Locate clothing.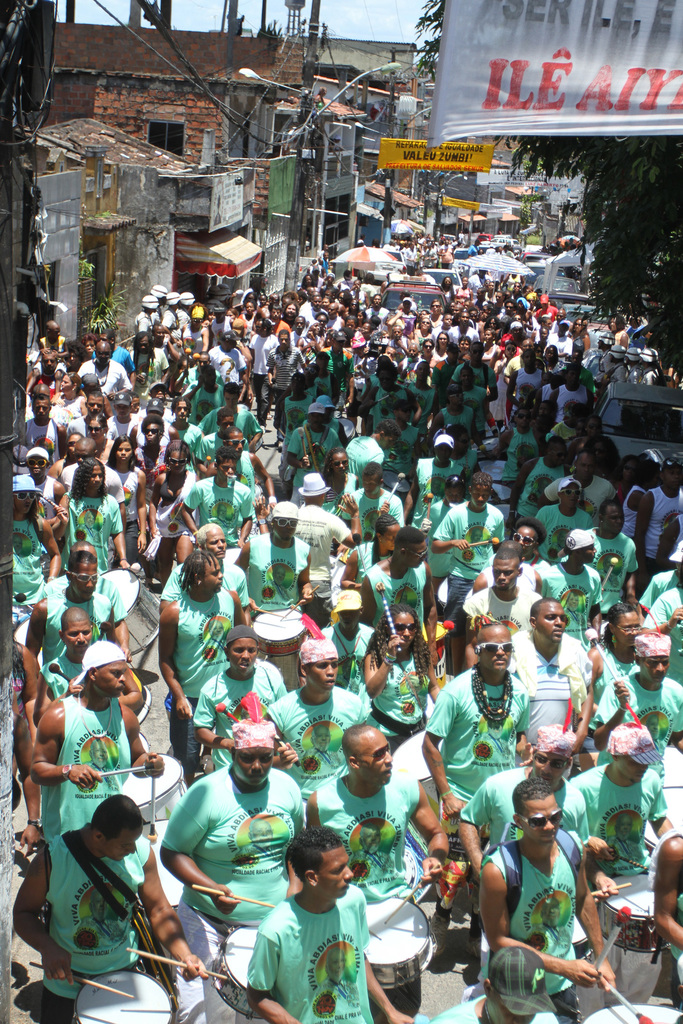
Bounding box: bbox=[516, 554, 544, 622].
